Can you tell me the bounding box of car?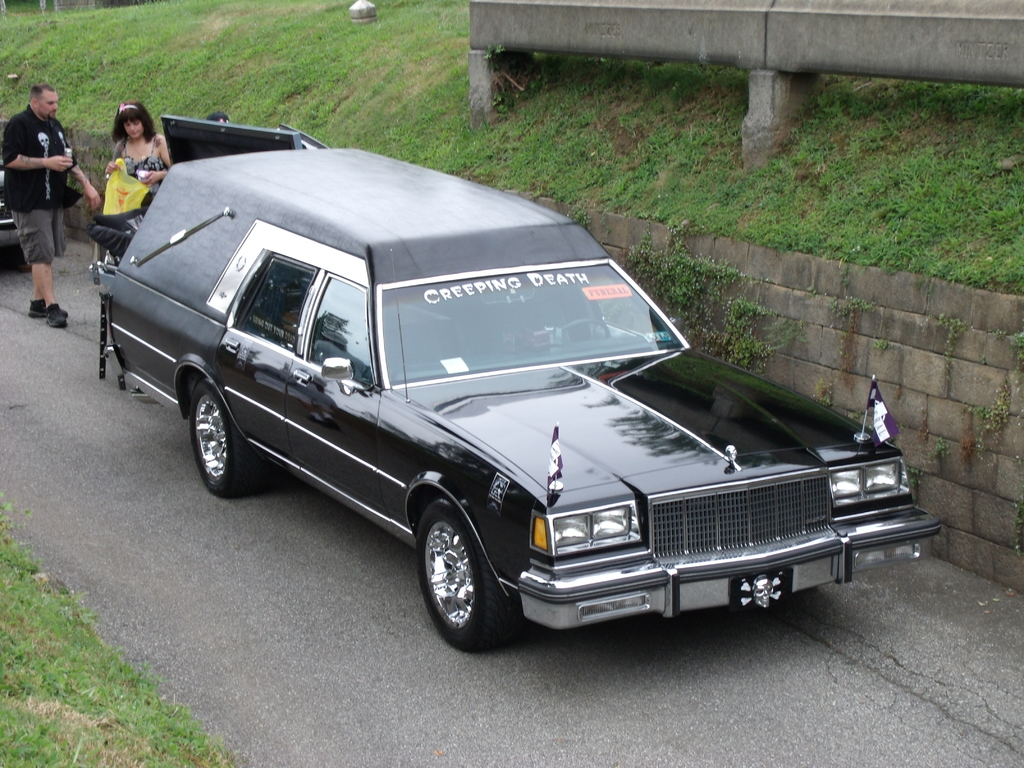
locate(0, 137, 22, 264).
